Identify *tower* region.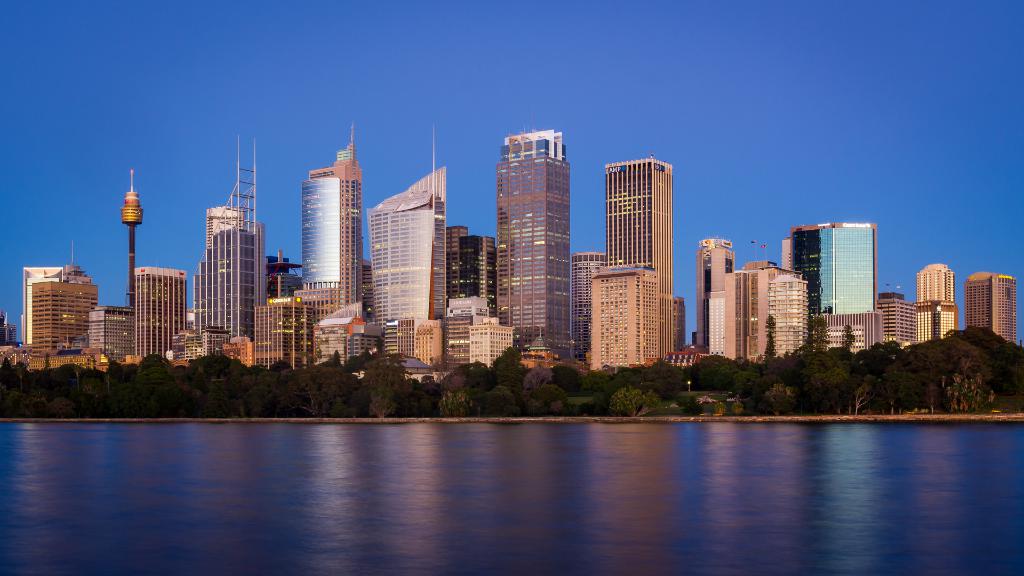
Region: (left=118, top=172, right=142, bottom=304).
